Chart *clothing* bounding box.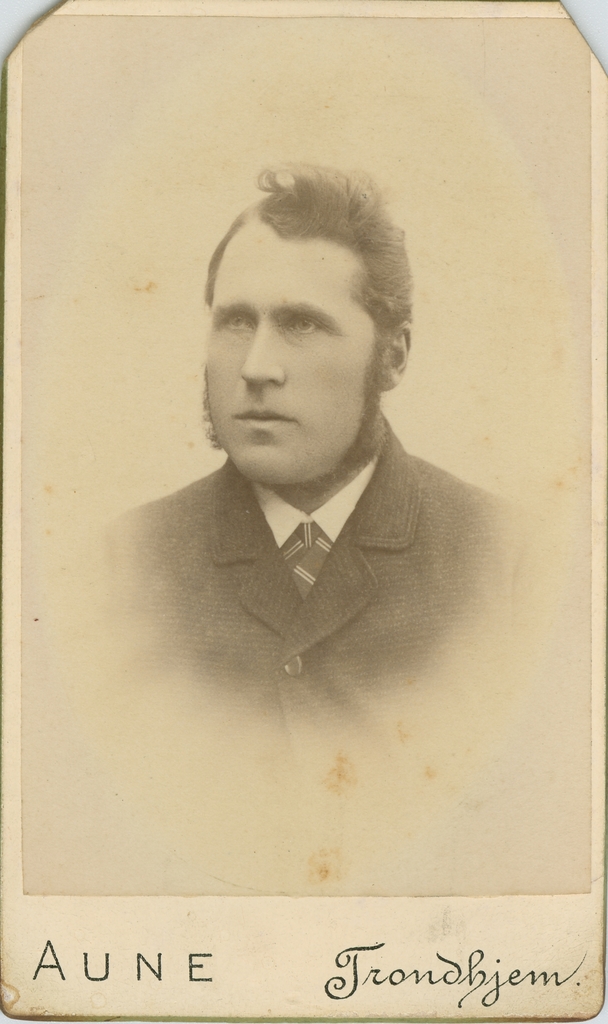
Charted: detection(106, 413, 507, 728).
